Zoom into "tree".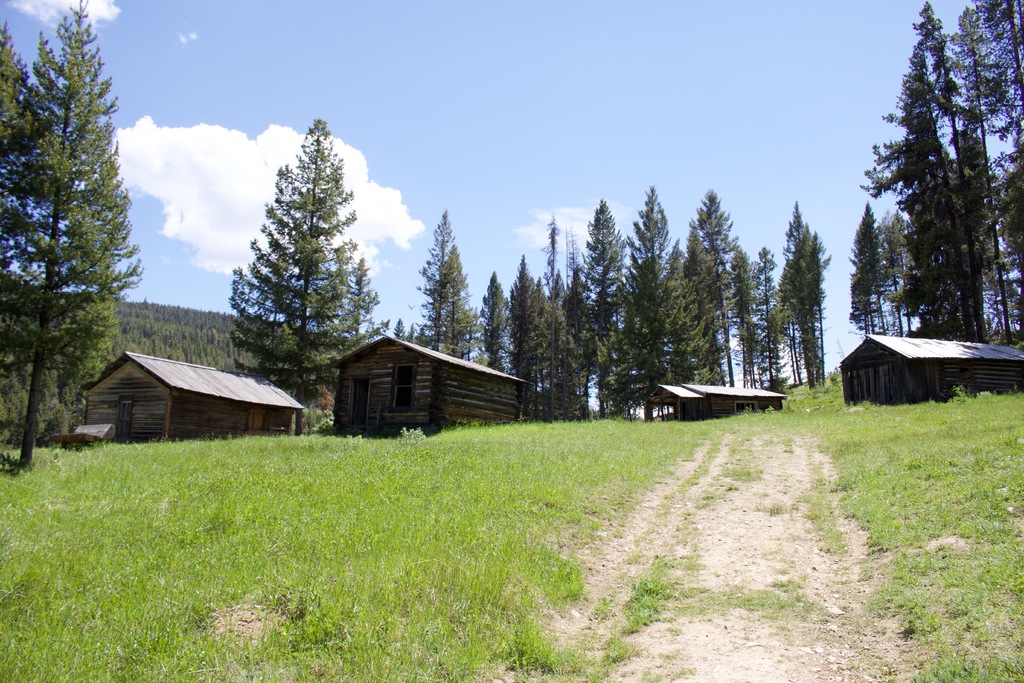
Zoom target: box(0, 0, 138, 466).
